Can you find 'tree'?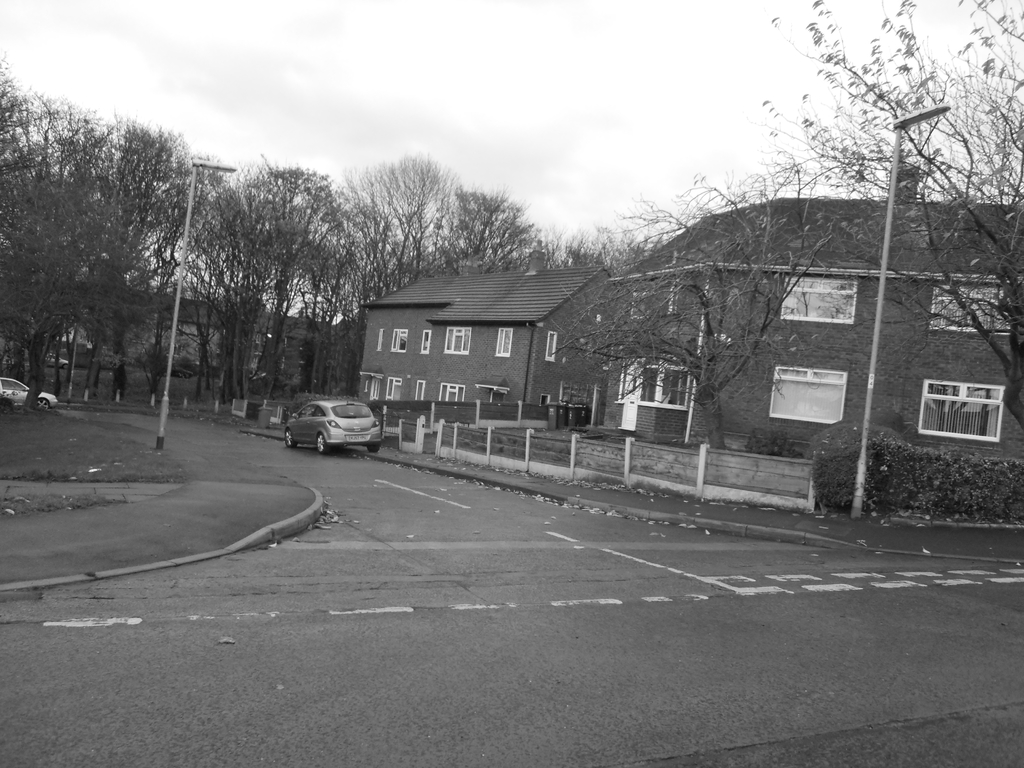
Yes, bounding box: (774,0,1023,479).
